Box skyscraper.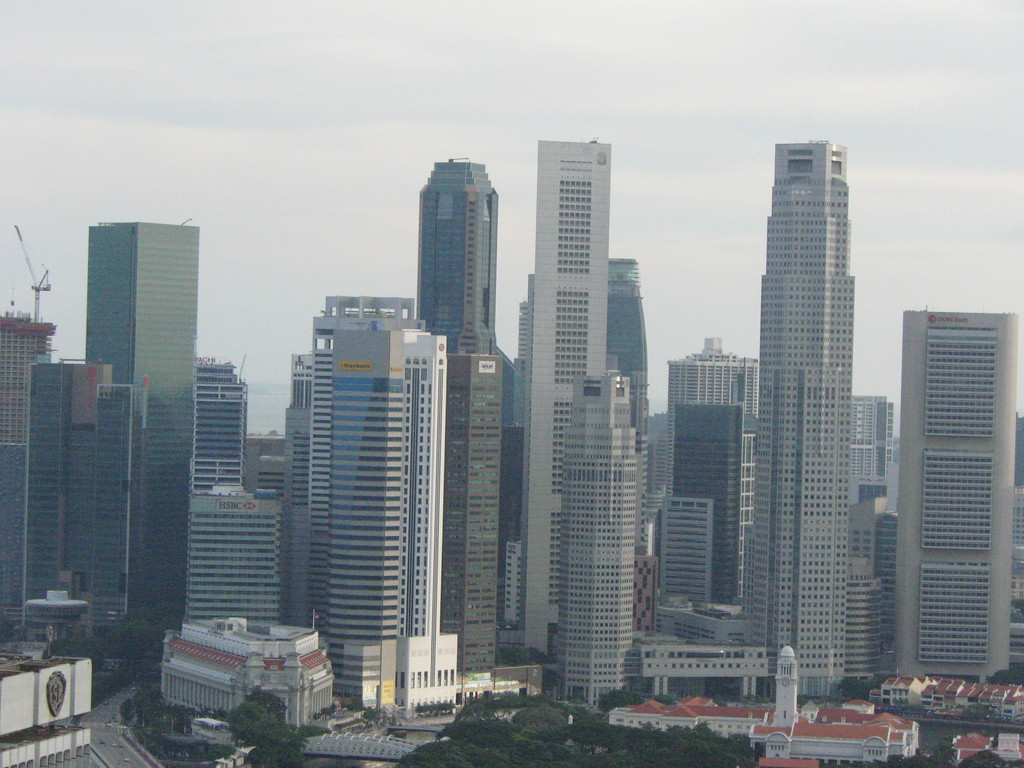
bbox=[607, 256, 650, 438].
